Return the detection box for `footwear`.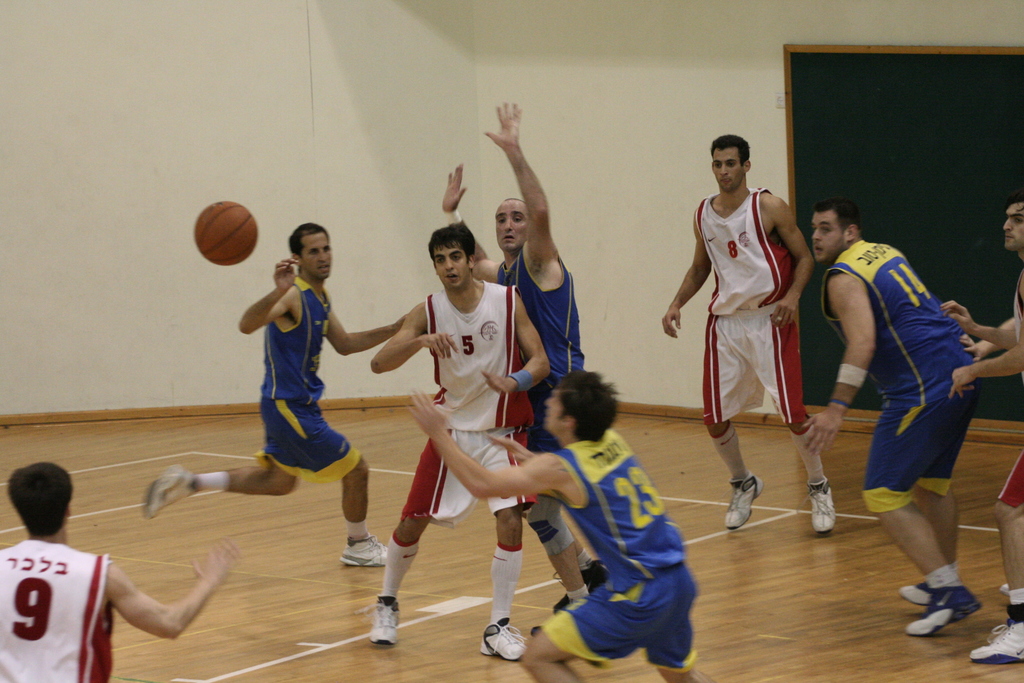
rect(723, 471, 764, 532).
